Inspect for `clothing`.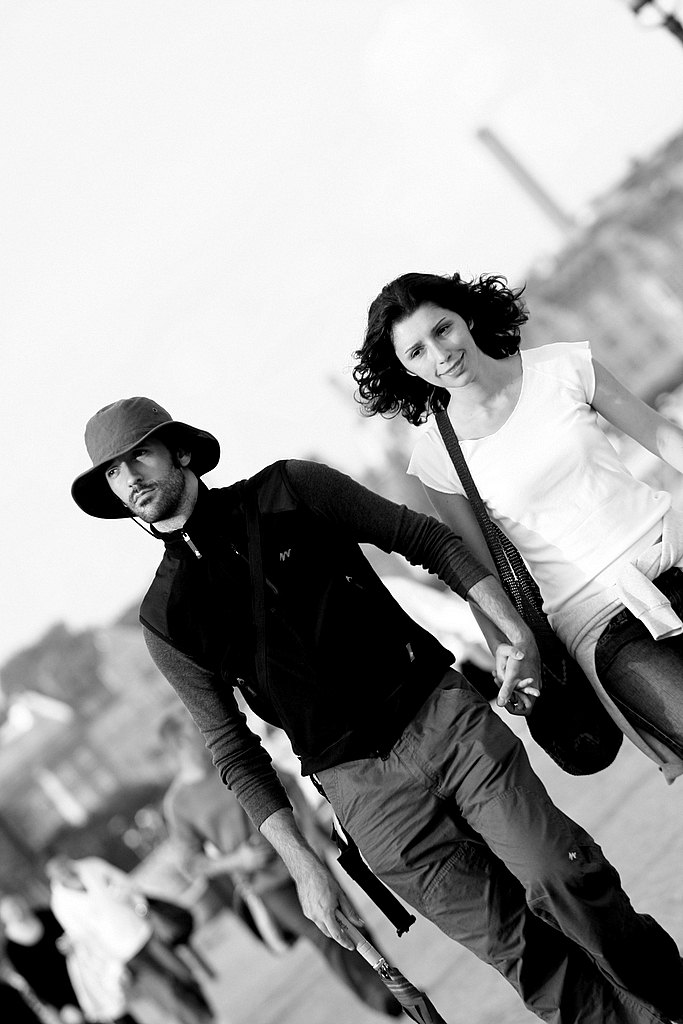
Inspection: bbox(127, 455, 682, 1023).
